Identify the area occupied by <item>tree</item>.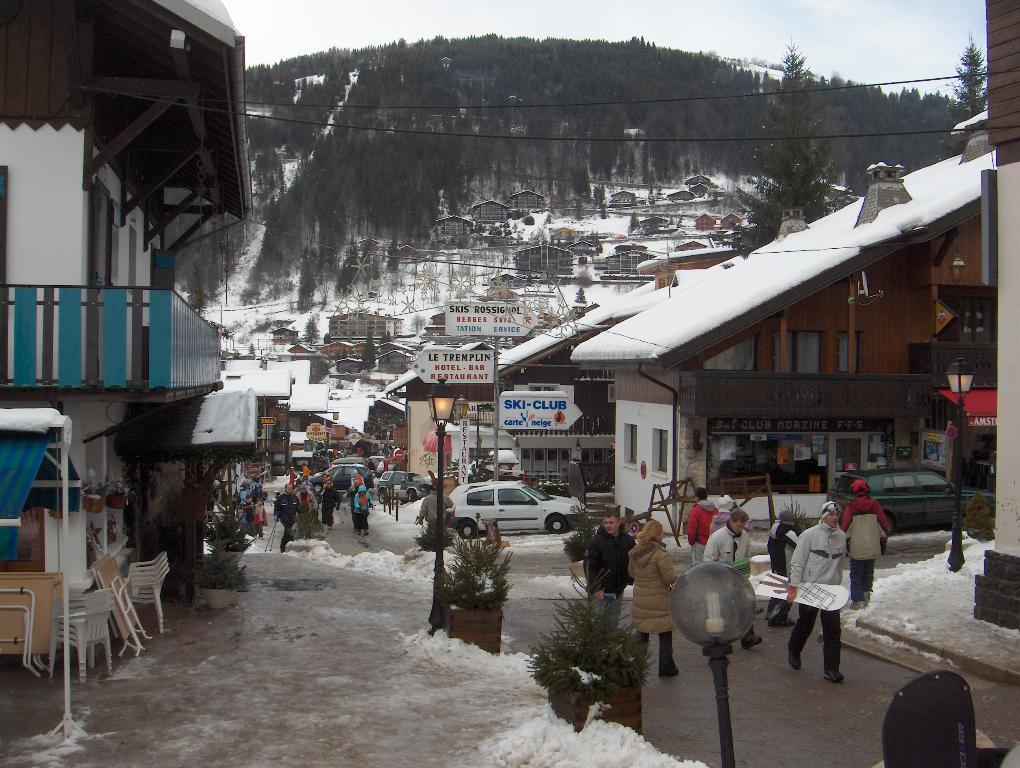
Area: <region>602, 199, 616, 218</region>.
